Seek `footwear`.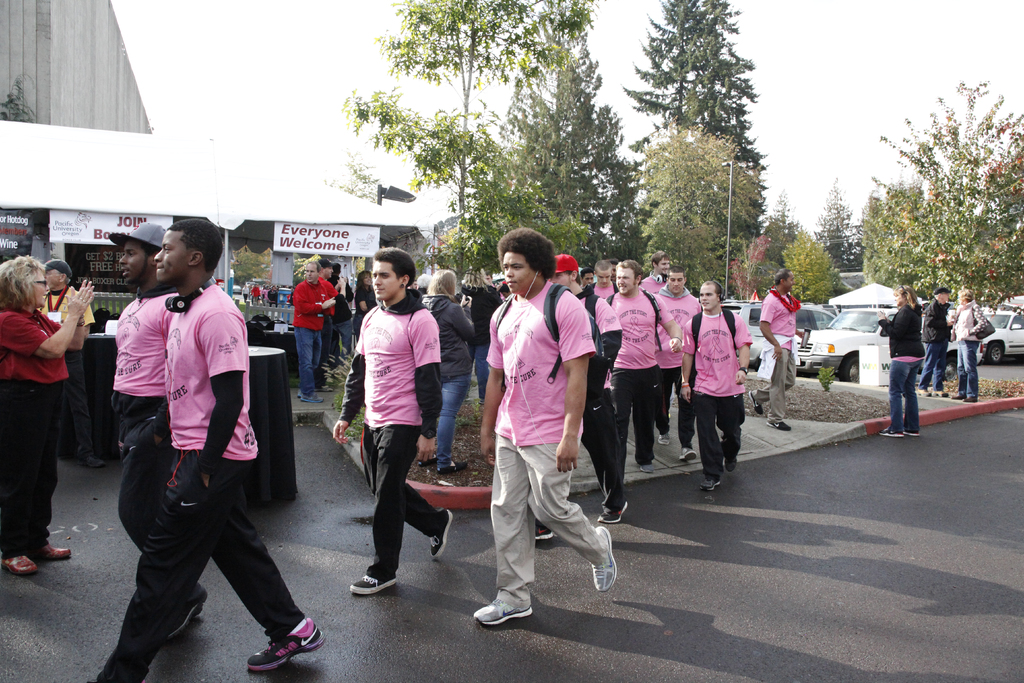
298:392:316:397.
